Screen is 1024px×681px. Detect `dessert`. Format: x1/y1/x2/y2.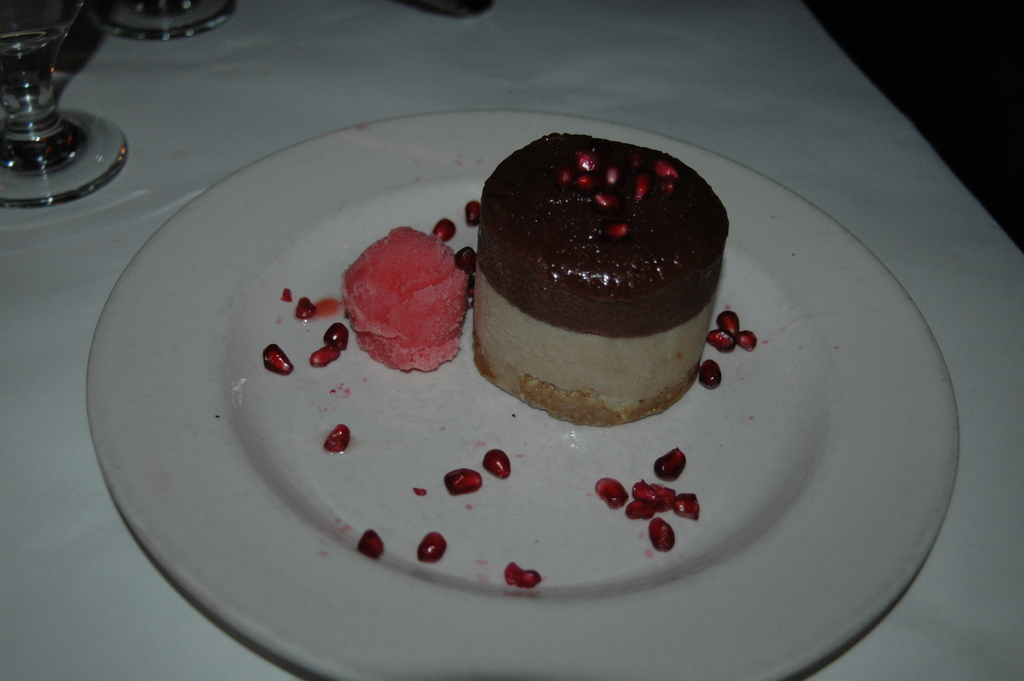
345/229/468/374.
